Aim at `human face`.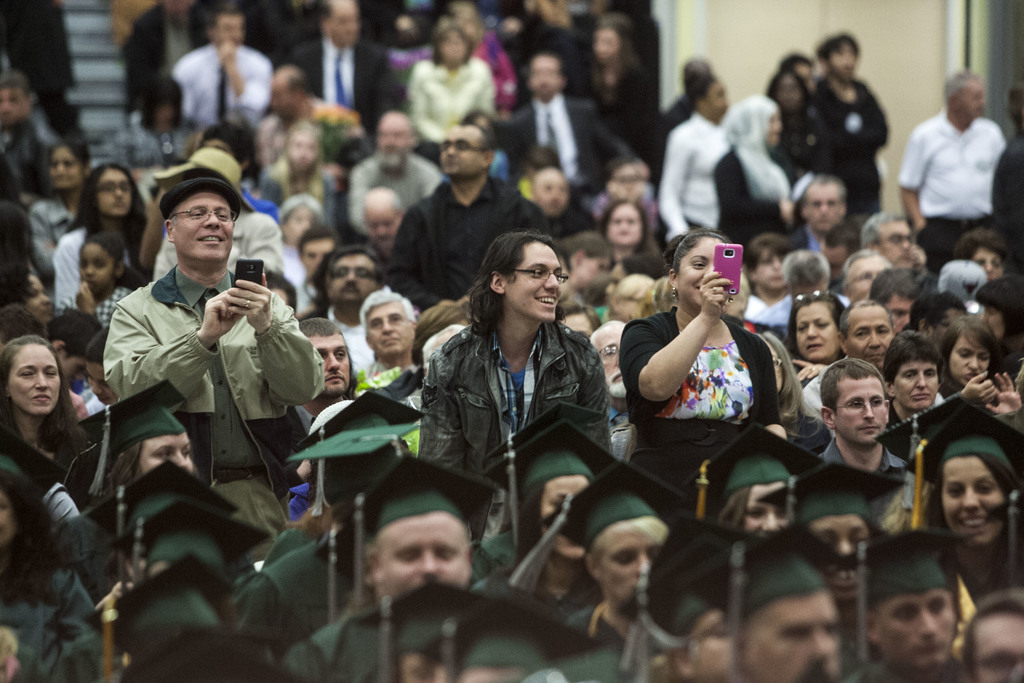
Aimed at [974, 247, 1007, 277].
